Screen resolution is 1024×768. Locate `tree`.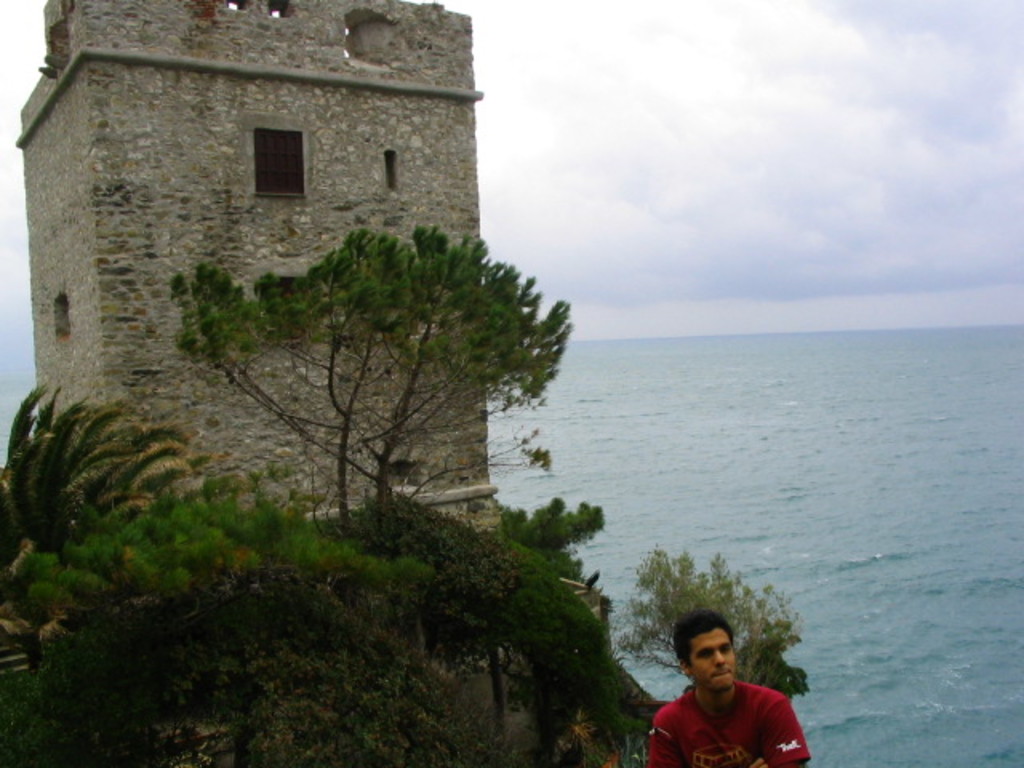
detection(168, 240, 573, 555).
